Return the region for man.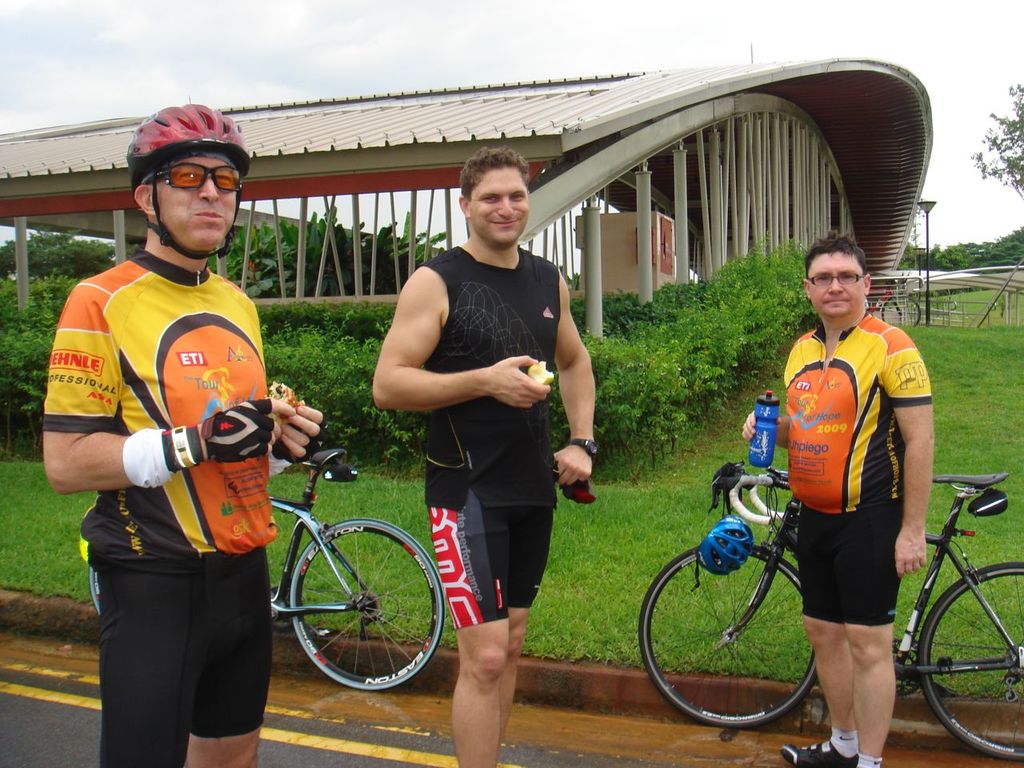
bbox=[373, 146, 594, 767].
